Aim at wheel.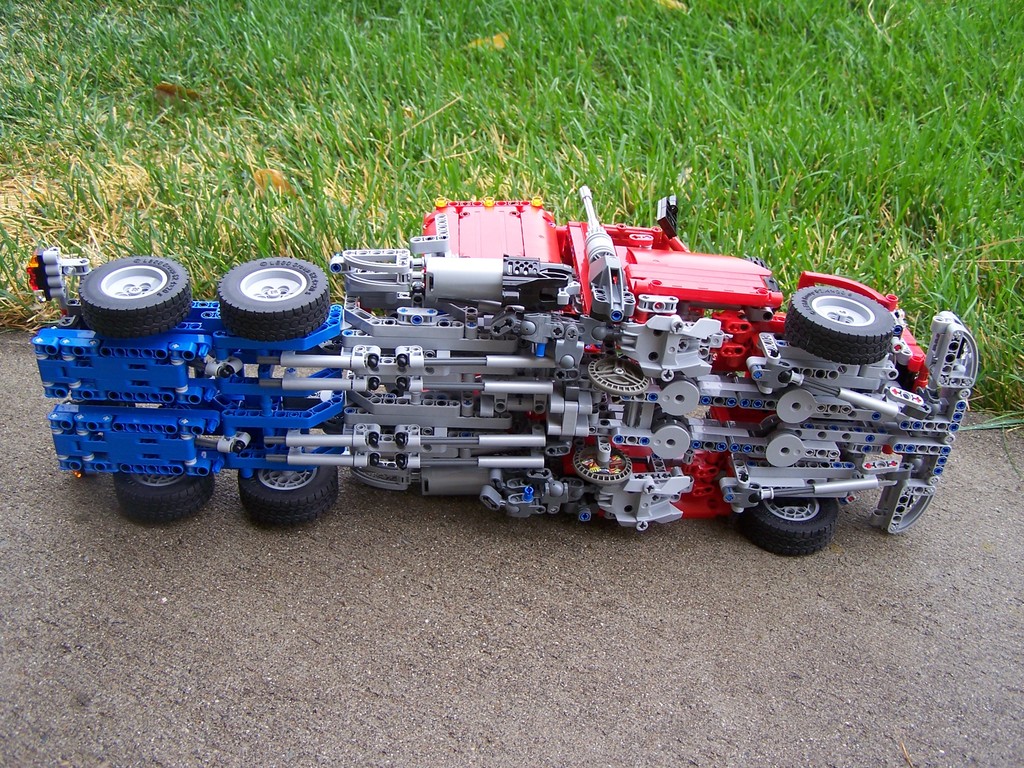
Aimed at [572, 442, 635, 484].
